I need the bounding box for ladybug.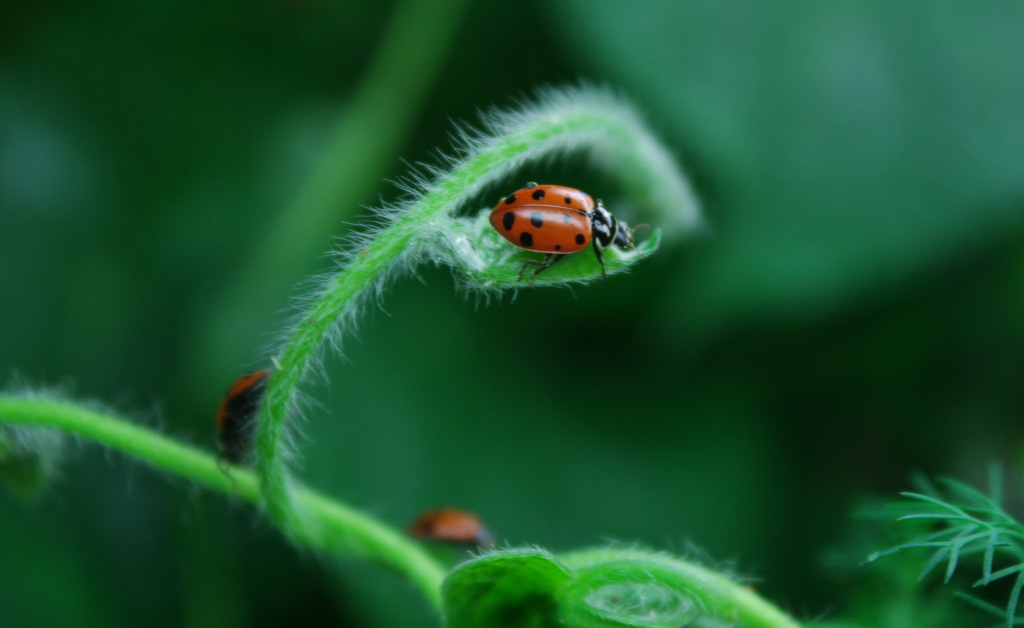
Here it is: 412, 510, 482, 540.
